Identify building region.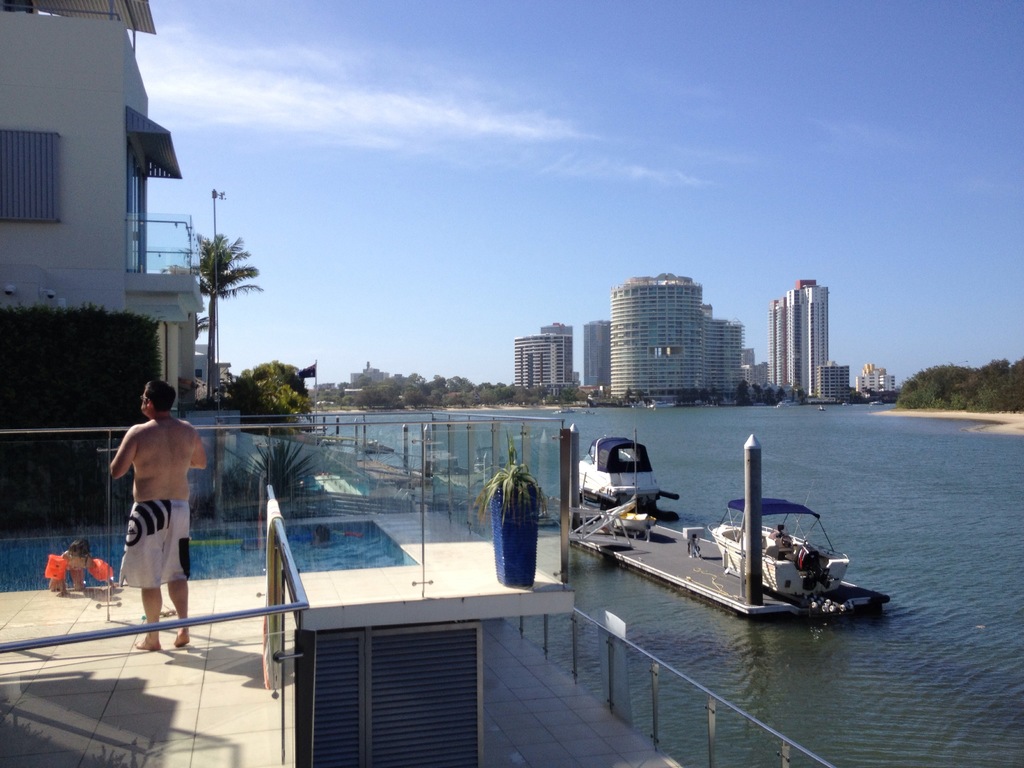
Region: [813,362,850,401].
